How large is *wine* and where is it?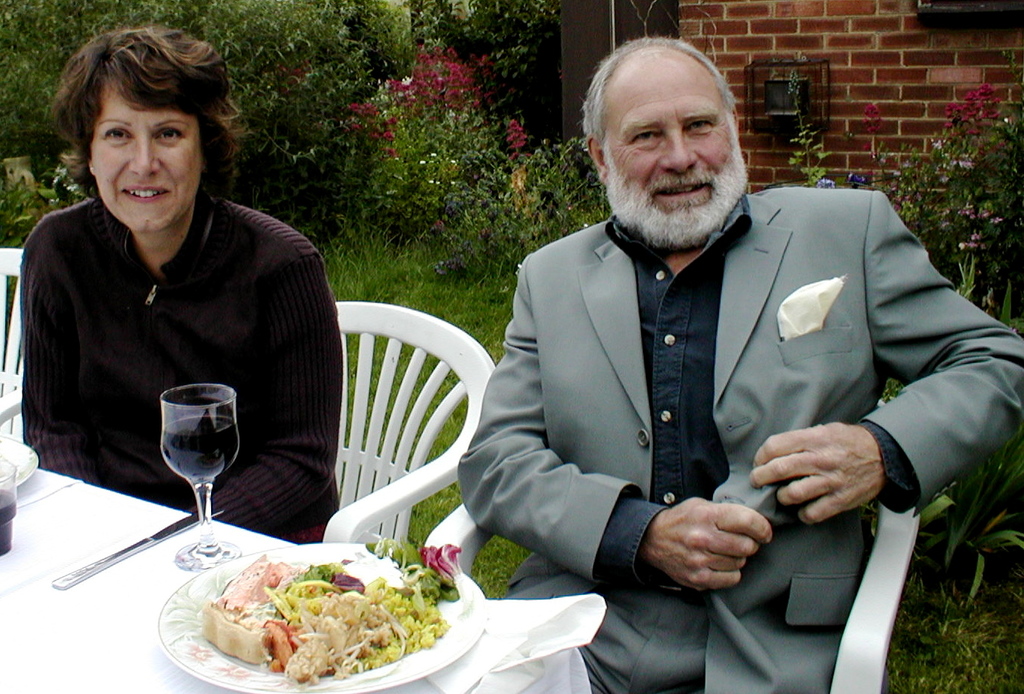
Bounding box: (0, 493, 17, 557).
